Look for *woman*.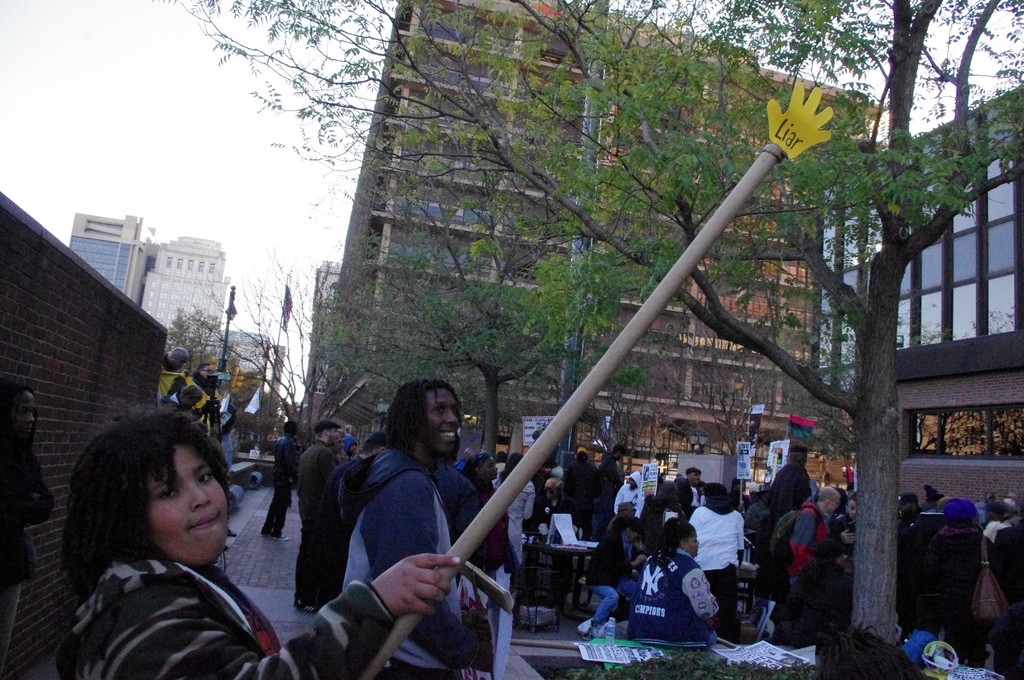
Found: <region>687, 482, 747, 642</region>.
